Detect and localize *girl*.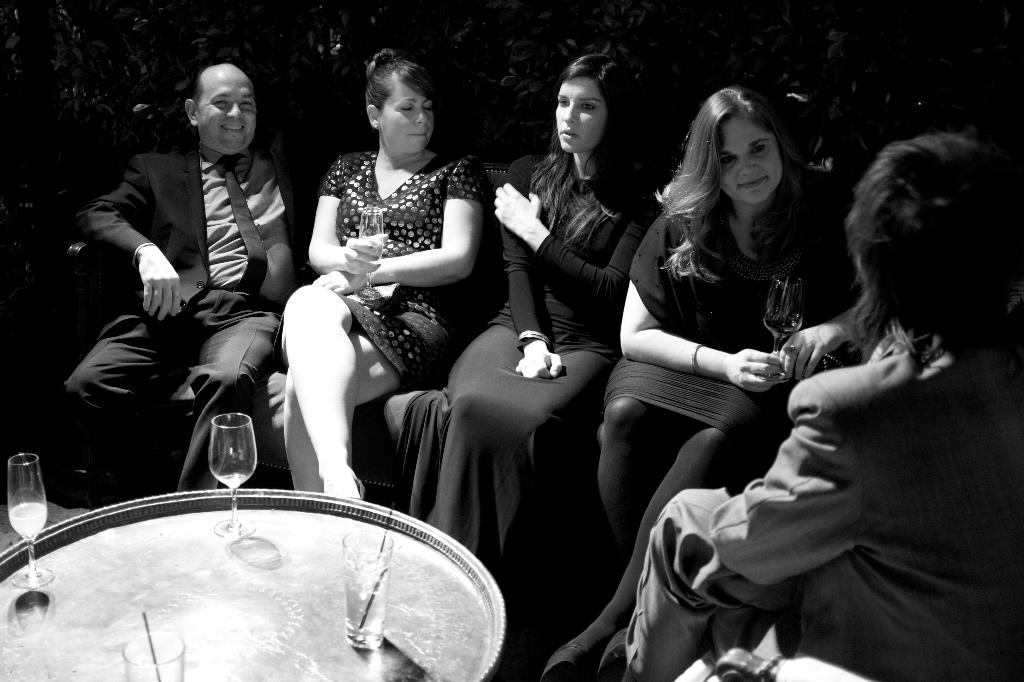
Localized at 536,86,875,681.
